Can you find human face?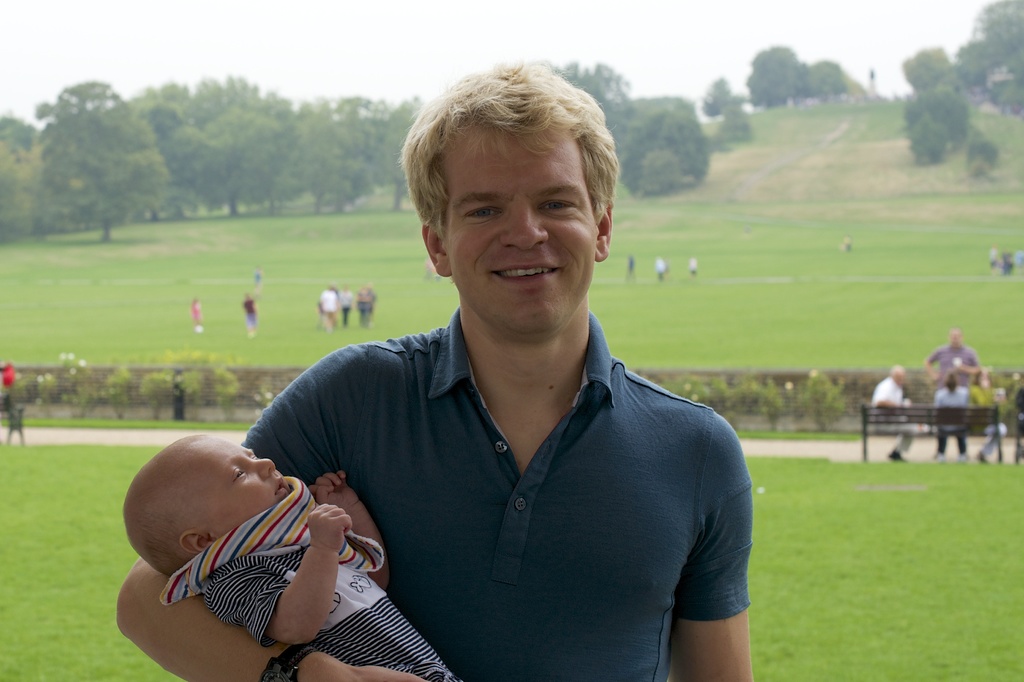
Yes, bounding box: <region>445, 125, 602, 331</region>.
